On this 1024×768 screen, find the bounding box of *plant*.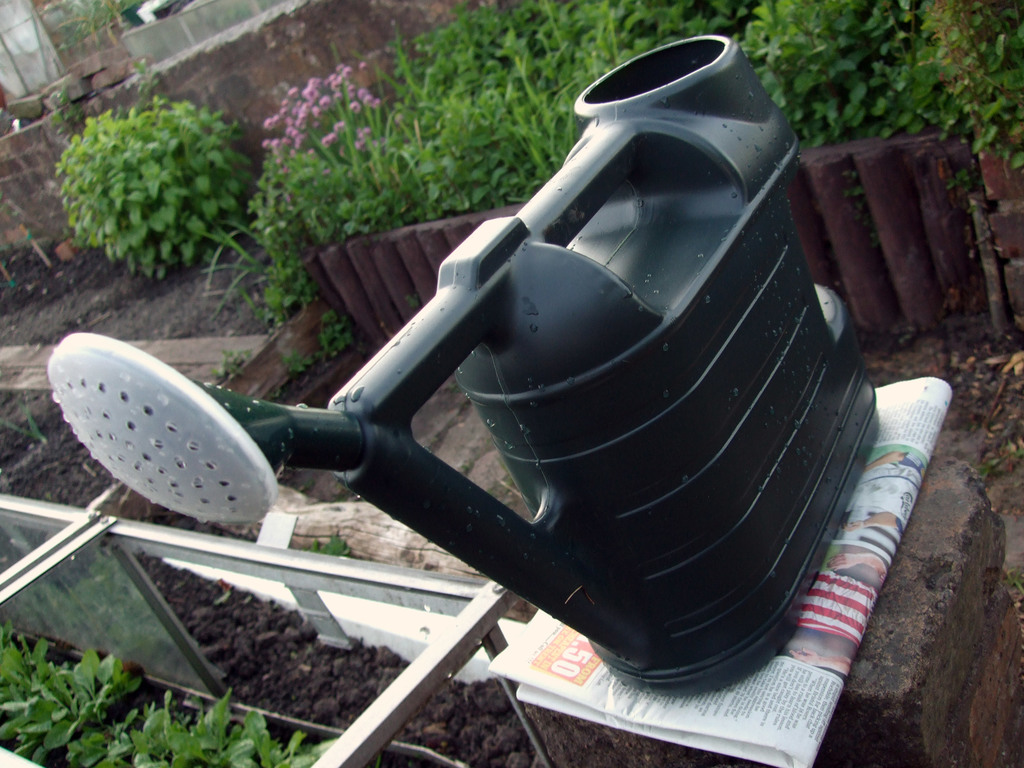
Bounding box: box=[287, 352, 304, 377].
